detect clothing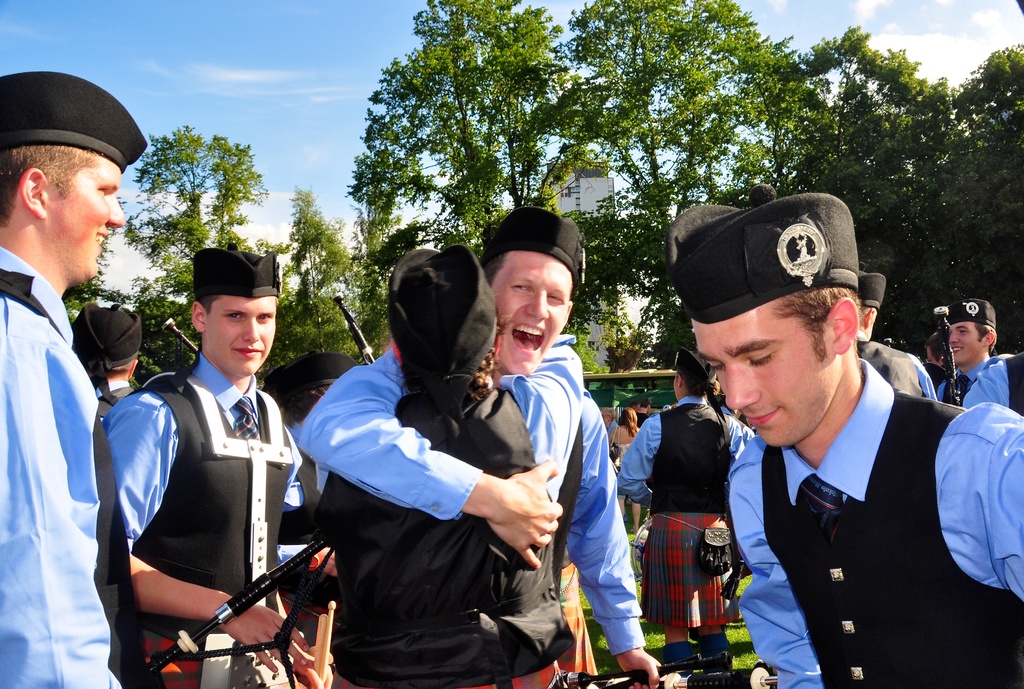
bbox(297, 334, 643, 660)
